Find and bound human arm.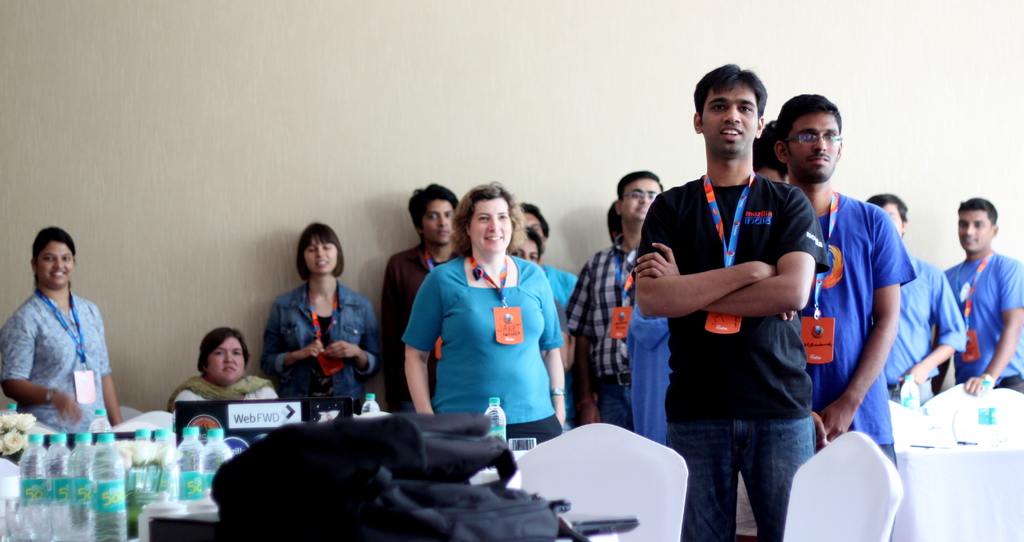
Bound: (904,274,966,402).
